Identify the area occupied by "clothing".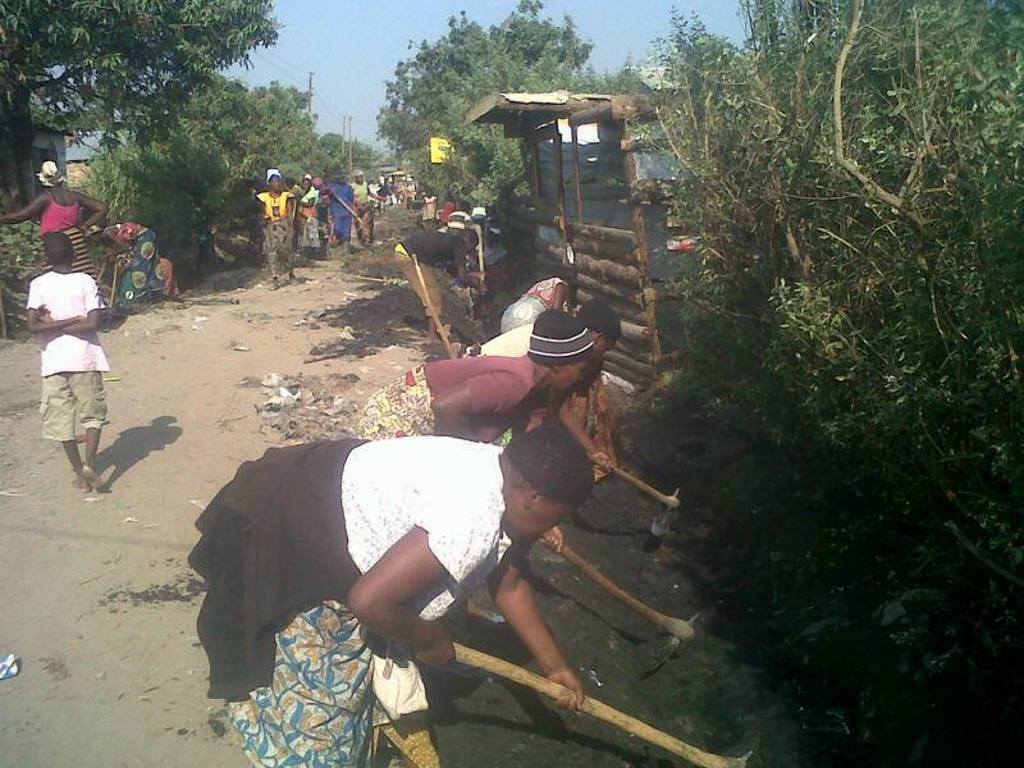
Area: 424:193:442:215.
